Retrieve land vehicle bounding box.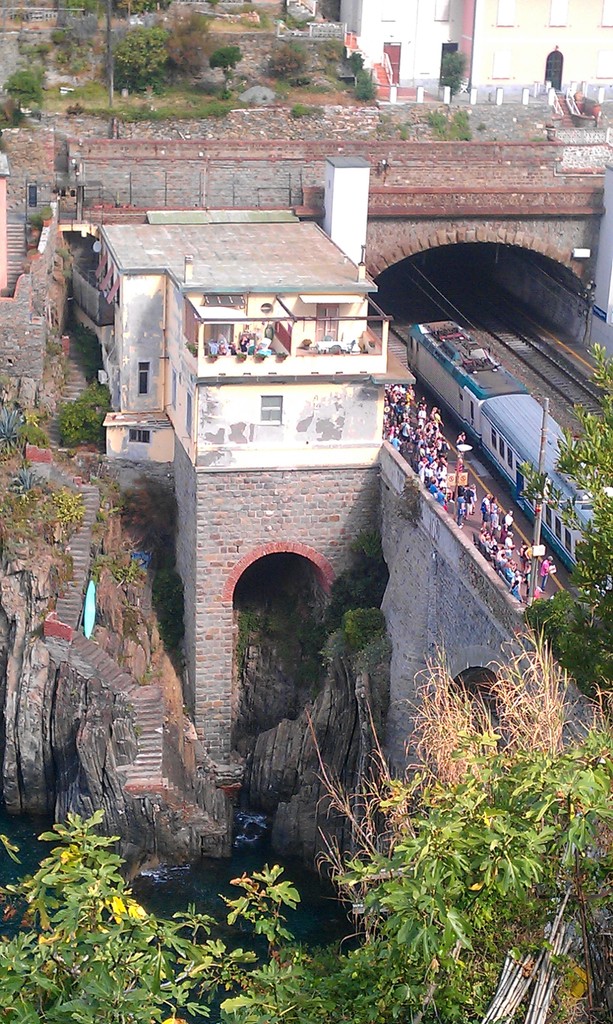
Bounding box: bbox(406, 313, 612, 588).
